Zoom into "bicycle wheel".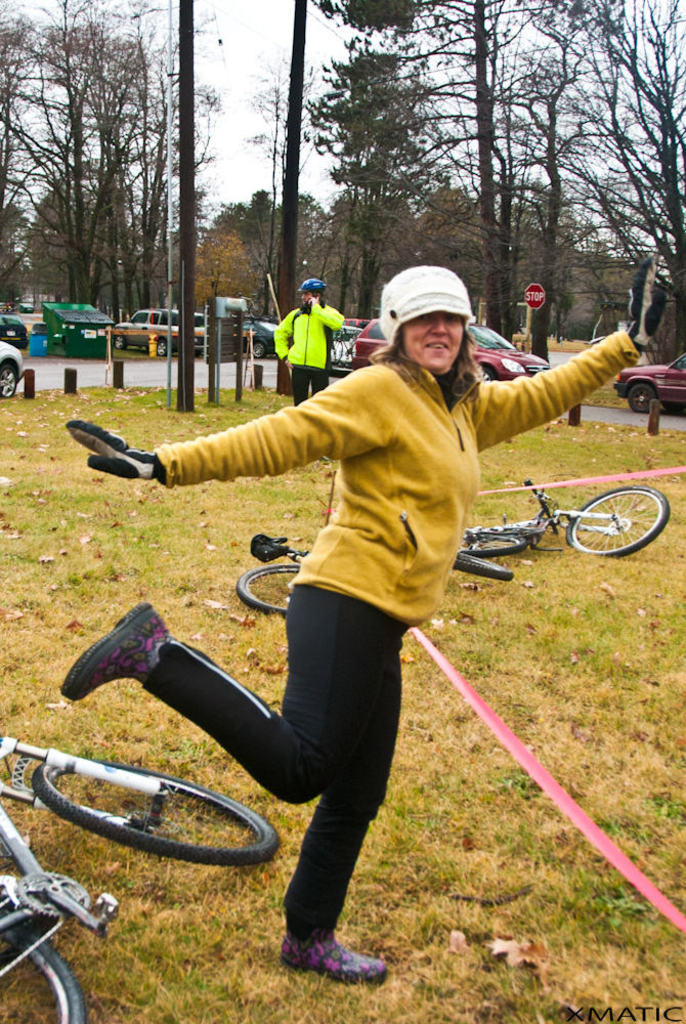
Zoom target: detection(460, 526, 528, 556).
